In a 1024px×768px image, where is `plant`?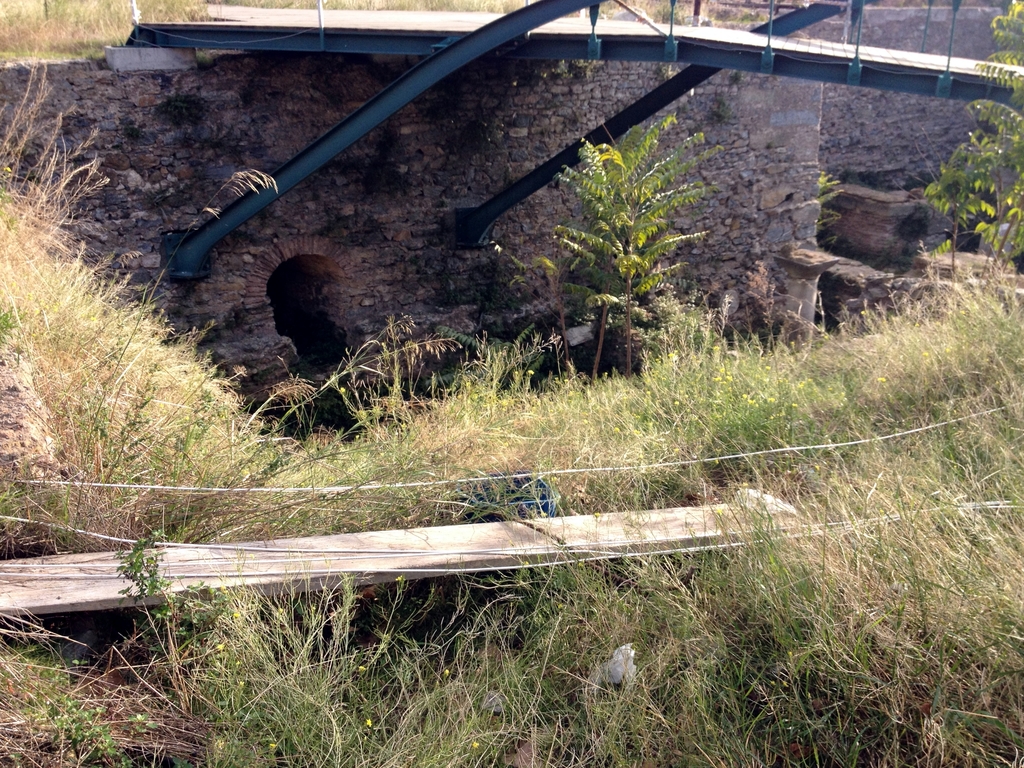
BBox(914, 0, 1023, 278).
